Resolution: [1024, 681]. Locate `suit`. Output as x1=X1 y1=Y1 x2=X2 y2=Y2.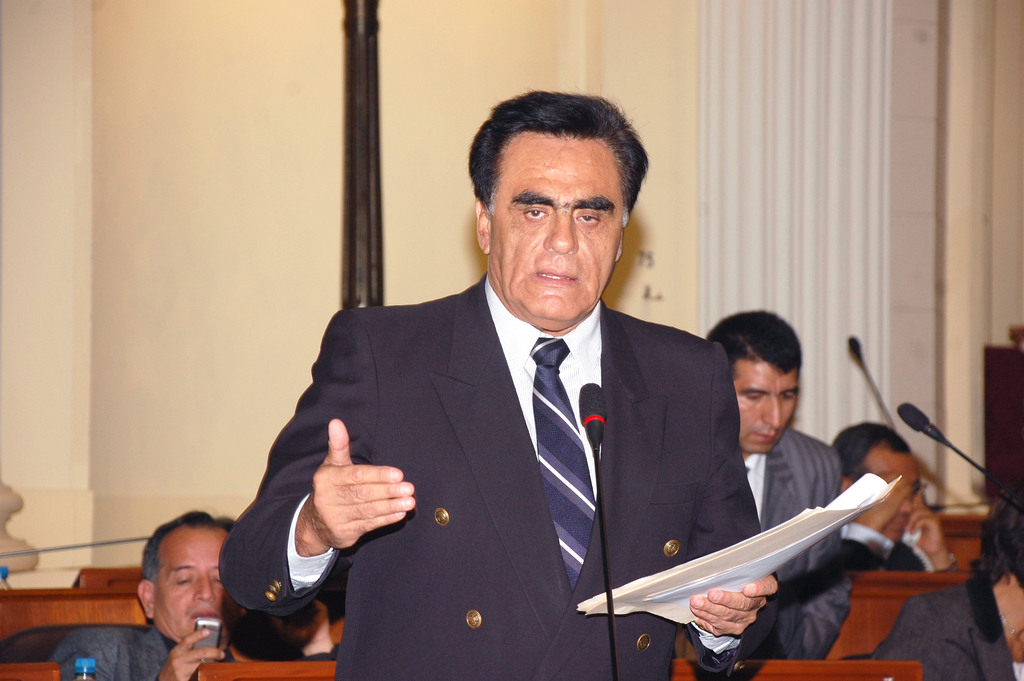
x1=740 y1=428 x2=856 y2=660.
